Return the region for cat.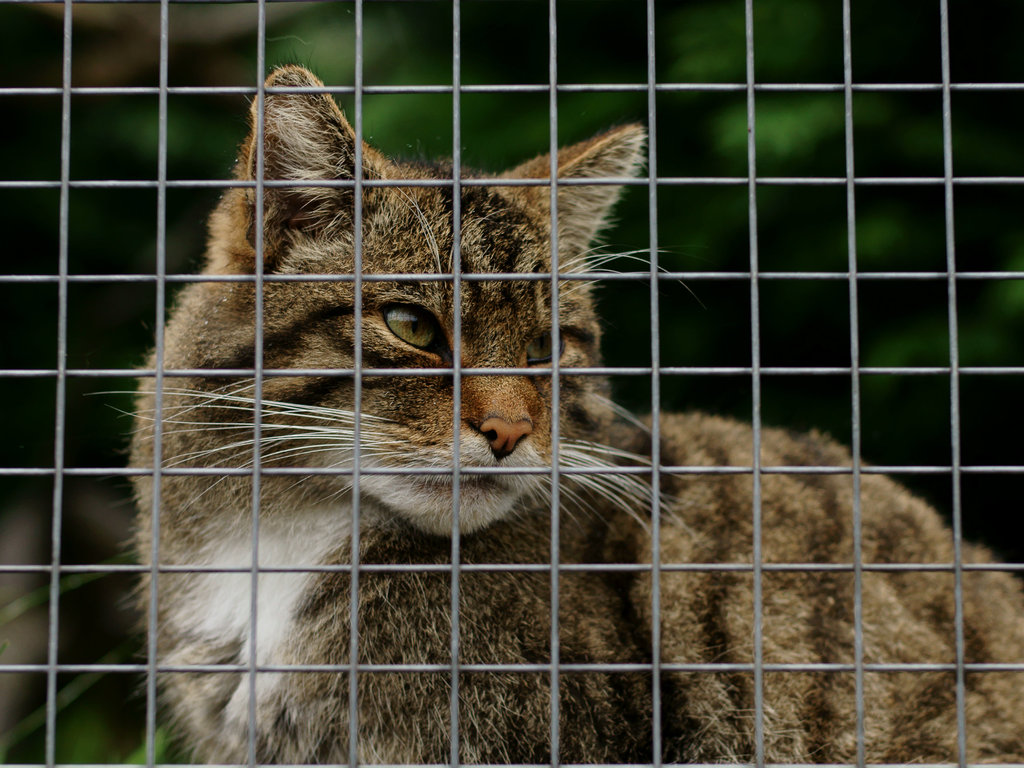
locate(118, 54, 1021, 767).
